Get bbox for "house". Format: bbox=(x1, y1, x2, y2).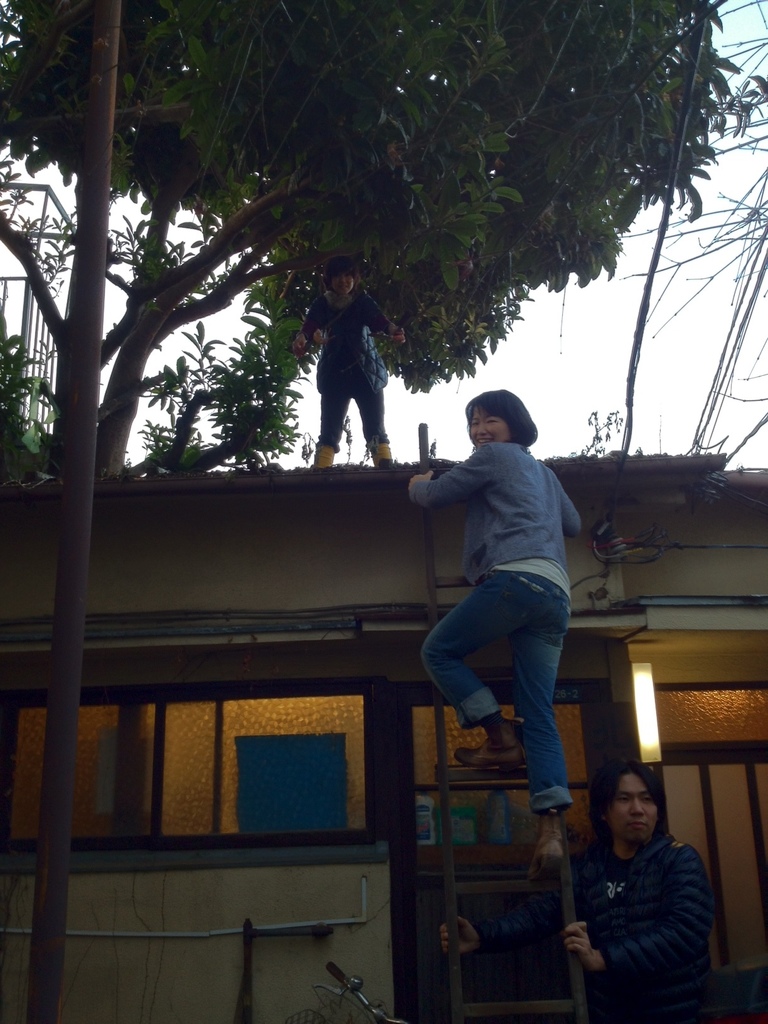
bbox=(0, 453, 767, 1023).
